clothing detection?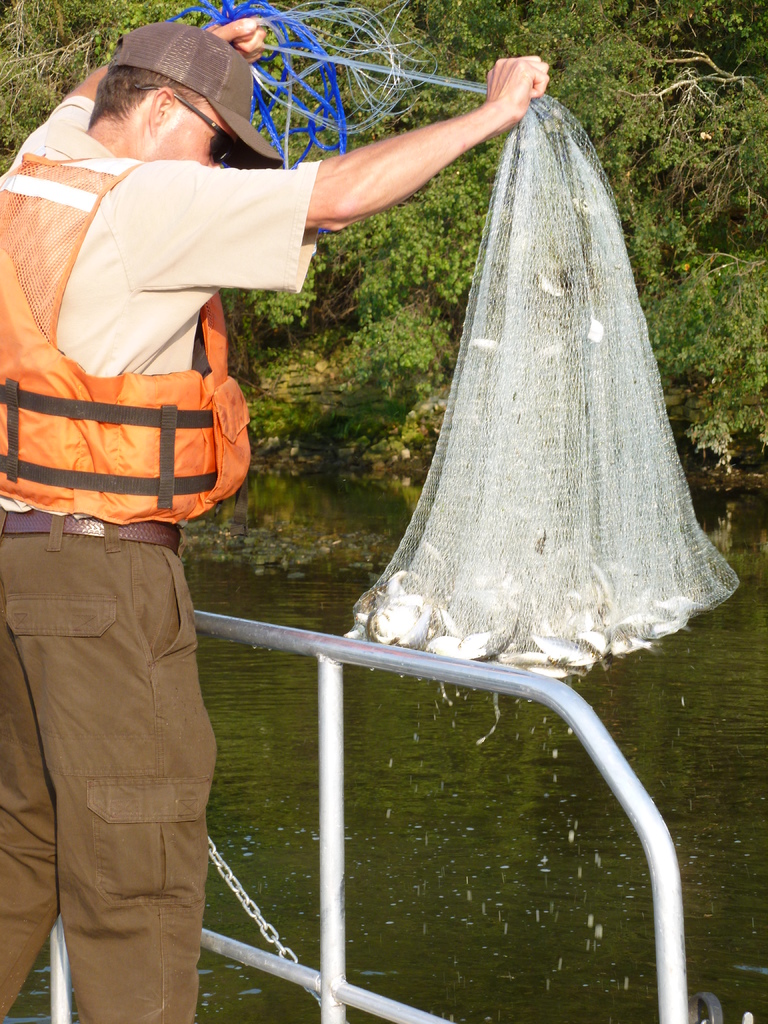
8/116/328/1023
